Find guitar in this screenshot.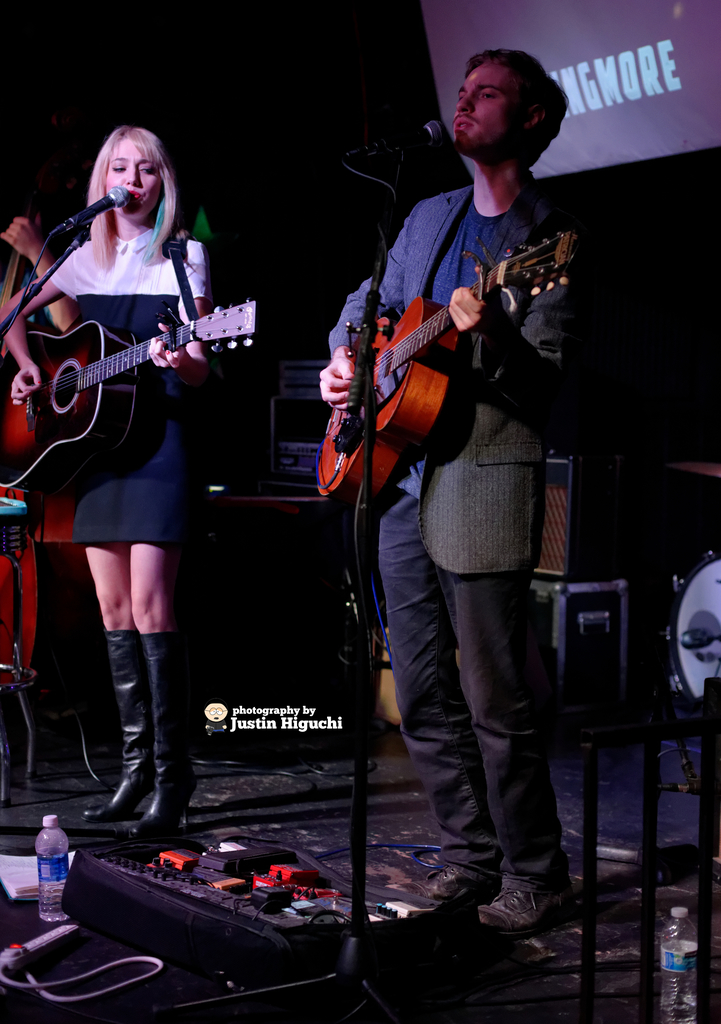
The bounding box for guitar is <box>0,260,267,463</box>.
